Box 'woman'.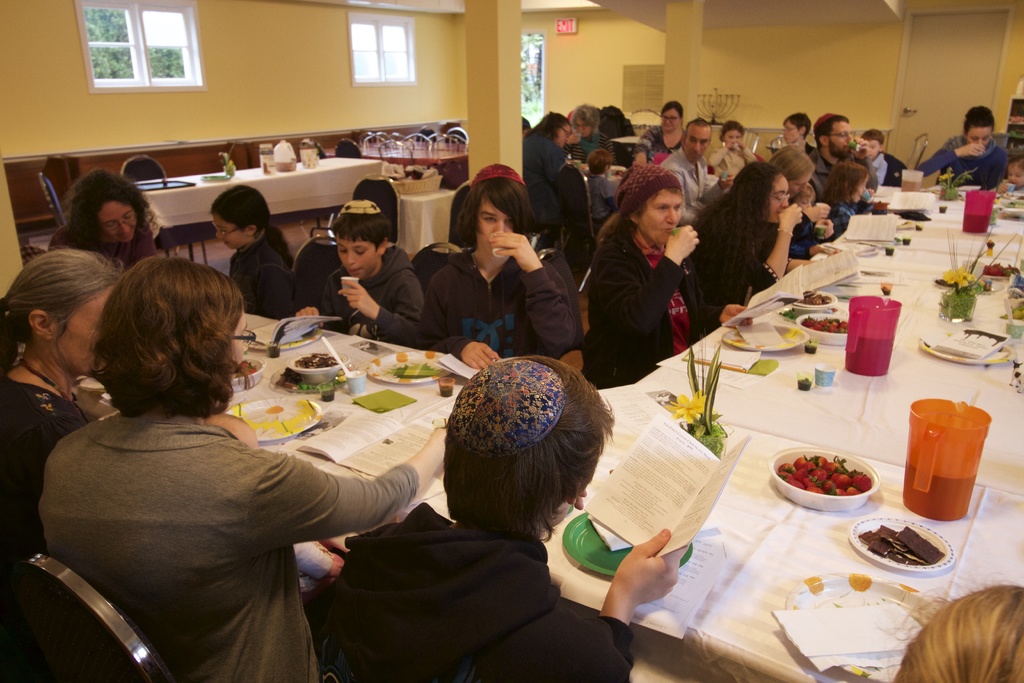
0 243 139 588.
